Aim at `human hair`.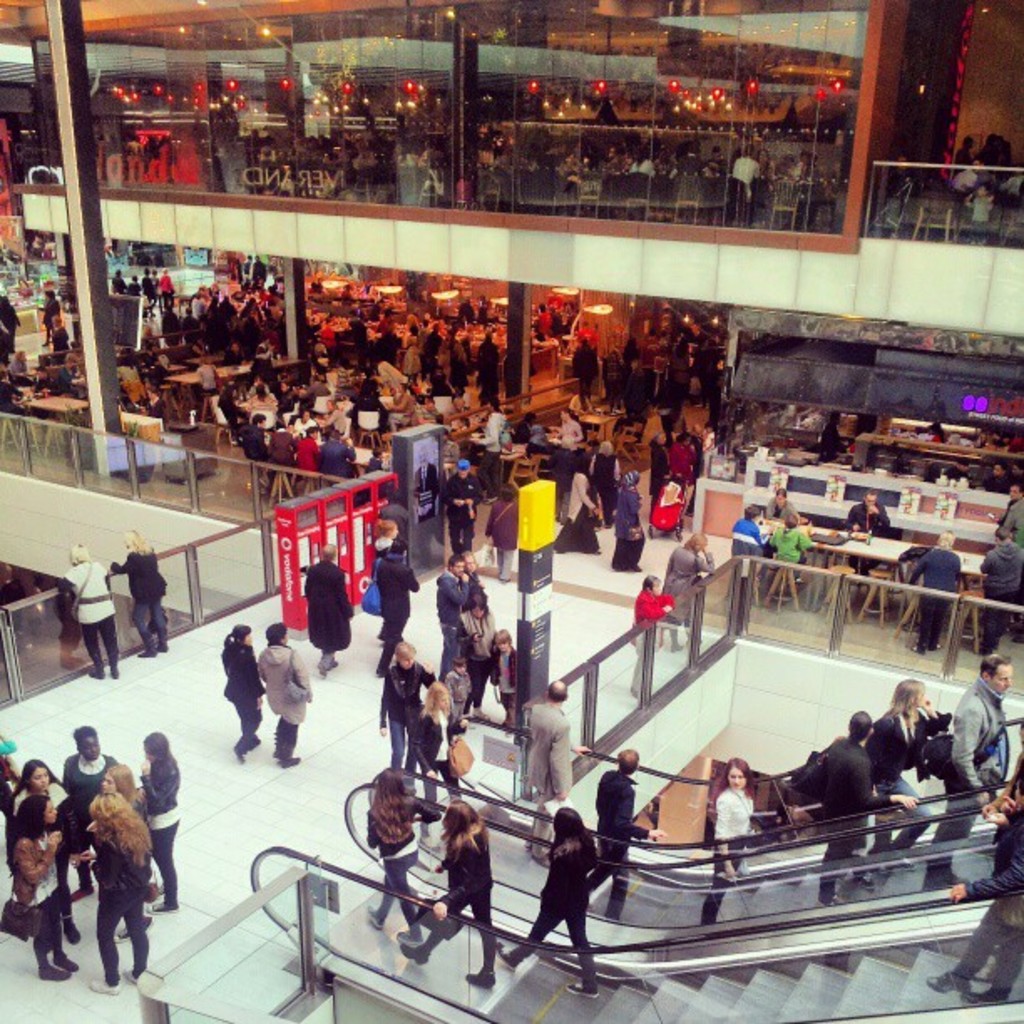
Aimed at [left=714, top=758, right=751, bottom=796].
